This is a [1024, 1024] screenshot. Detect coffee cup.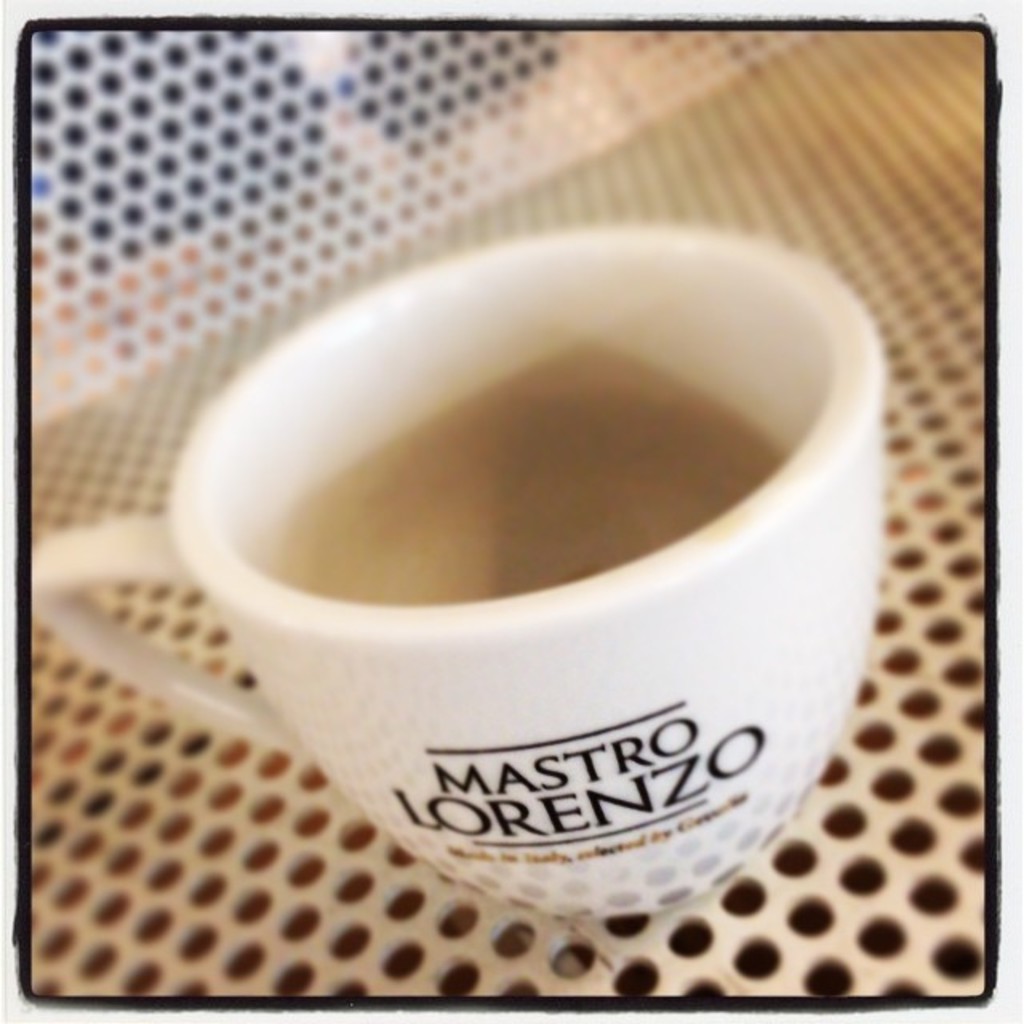
pyautogui.locateOnScreen(27, 218, 882, 931).
